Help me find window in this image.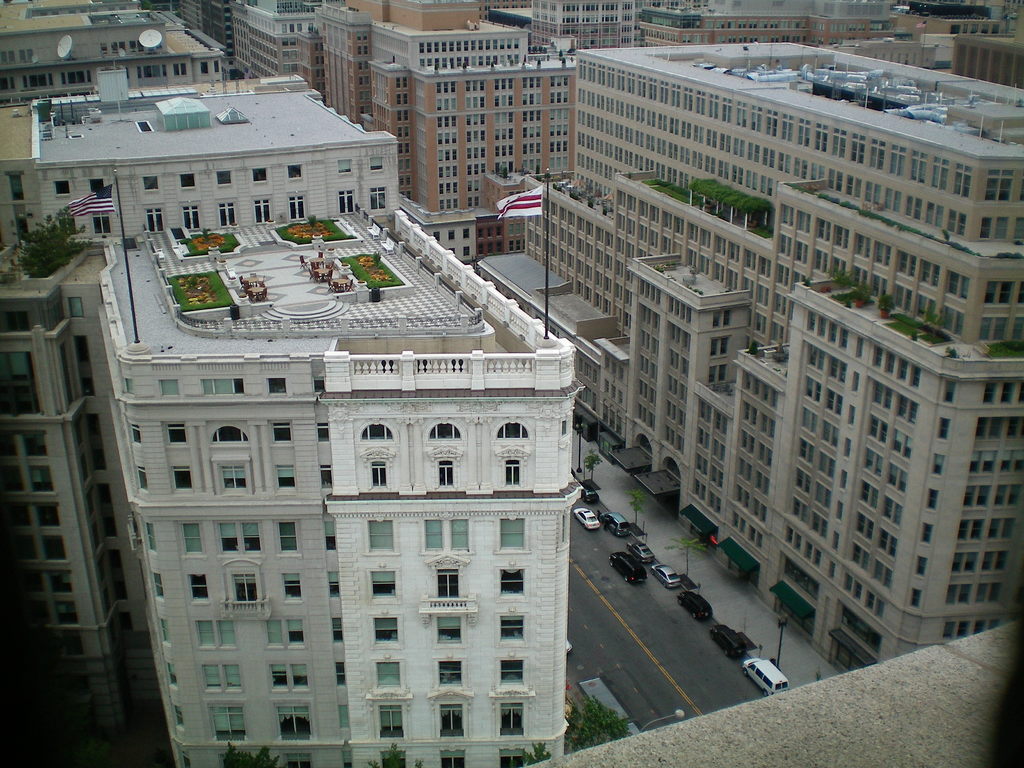
Found it: crop(282, 573, 302, 604).
